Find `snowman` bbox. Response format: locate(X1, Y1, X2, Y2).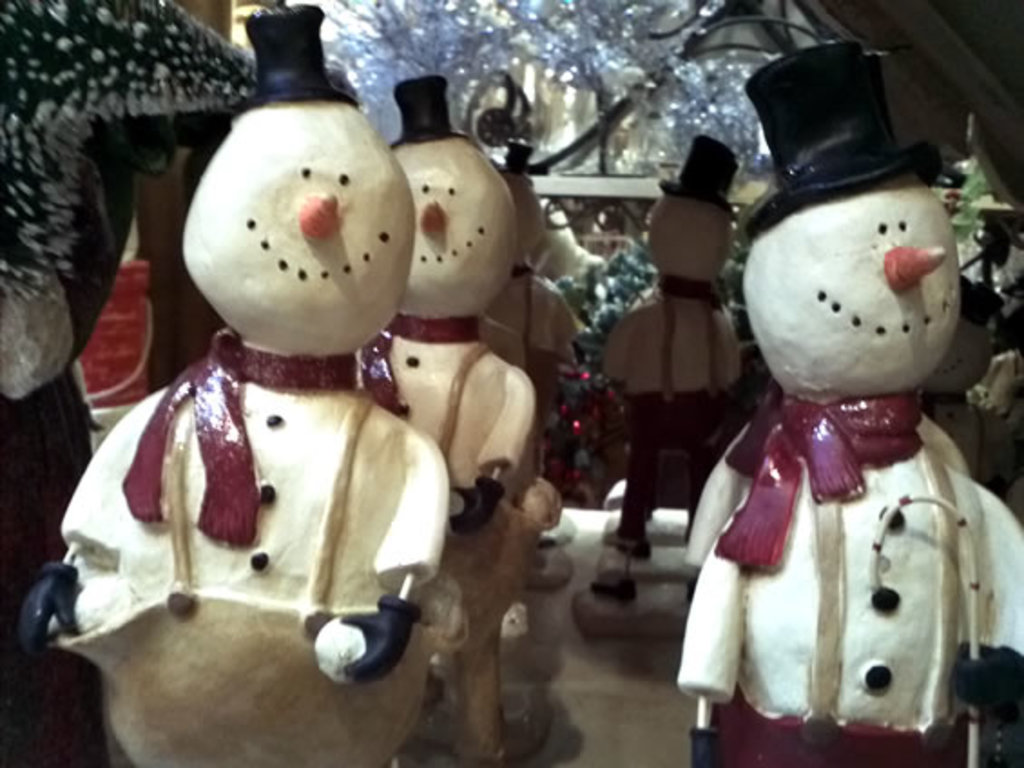
locate(671, 34, 1022, 766).
